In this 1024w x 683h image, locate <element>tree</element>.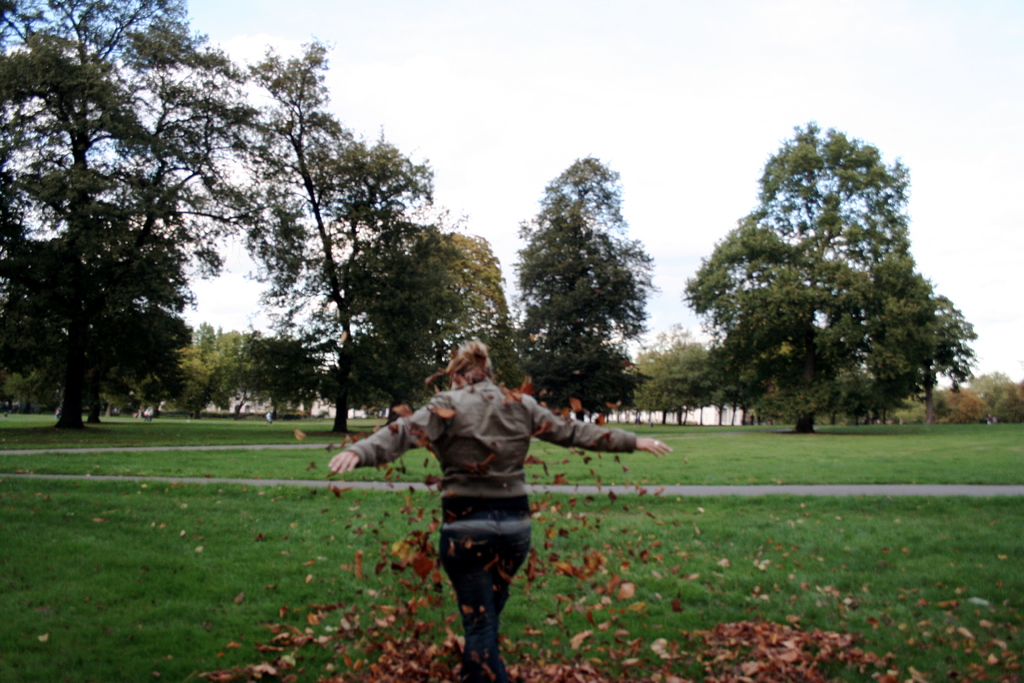
Bounding box: crop(321, 220, 523, 434).
